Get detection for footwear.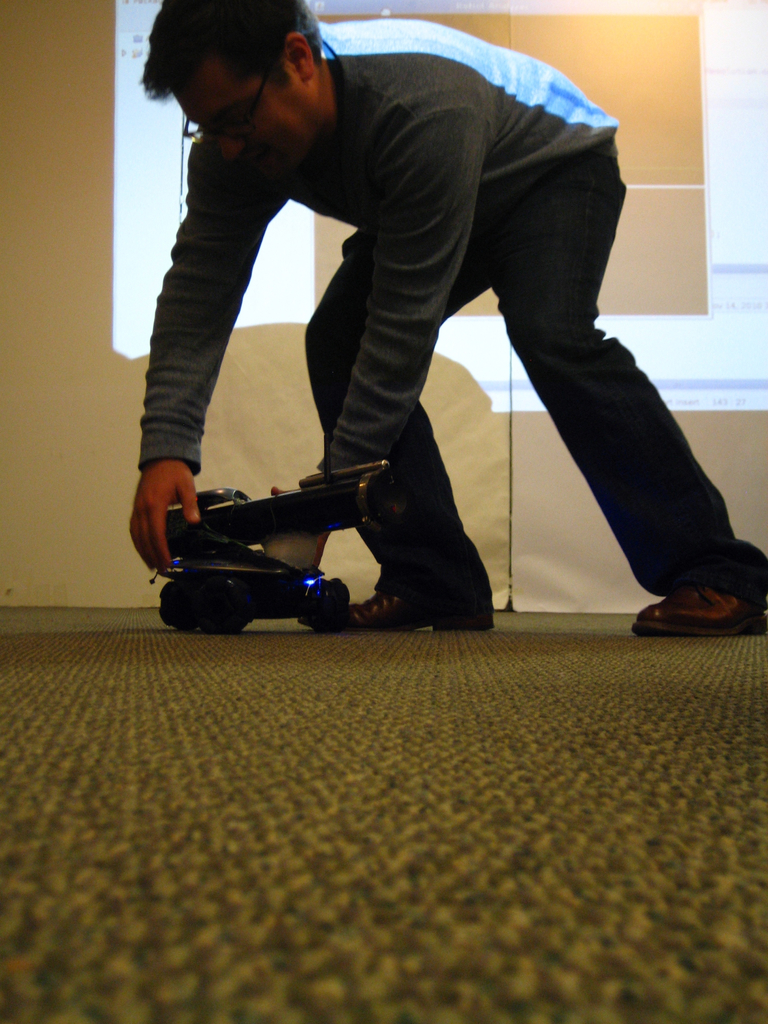
Detection: l=345, t=588, r=500, b=631.
